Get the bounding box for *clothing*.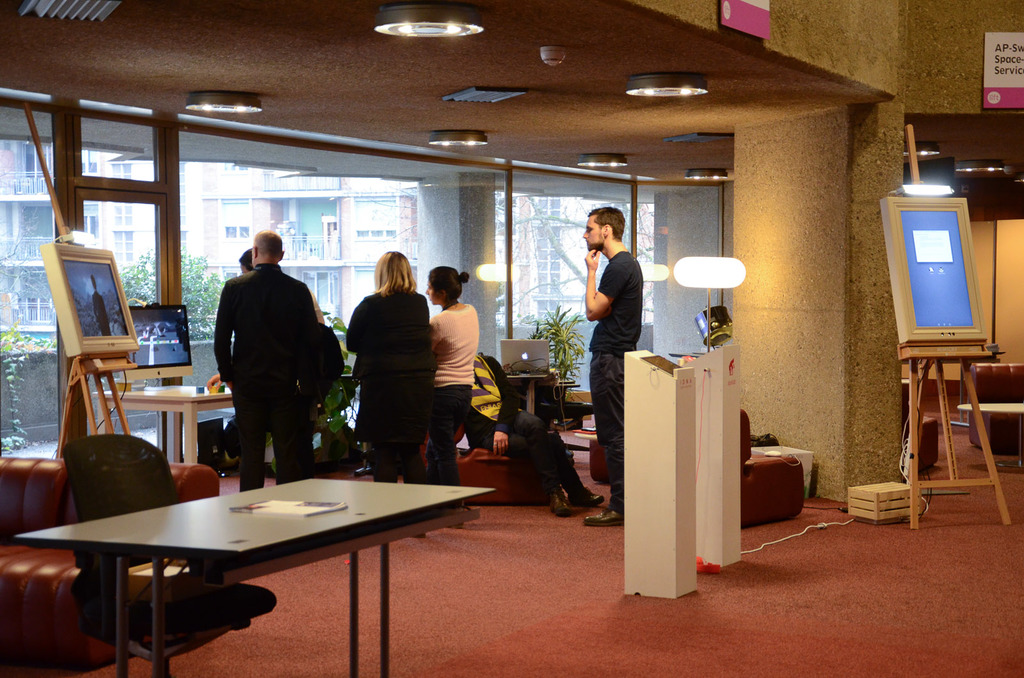
bbox=(420, 381, 472, 486).
